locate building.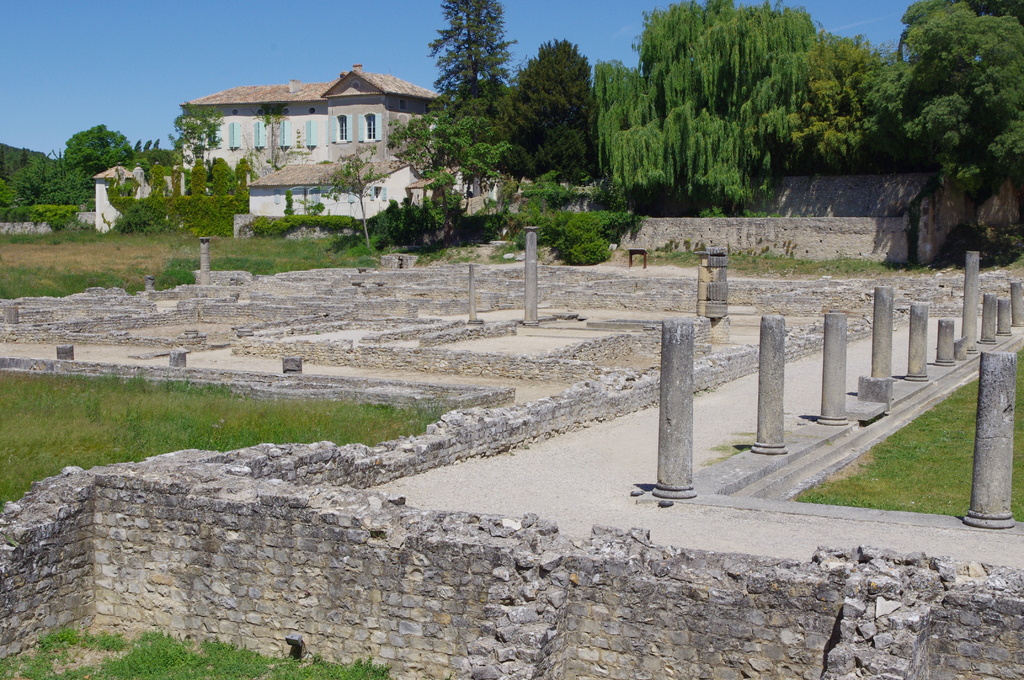
Bounding box: {"x1": 257, "y1": 161, "x2": 427, "y2": 223}.
